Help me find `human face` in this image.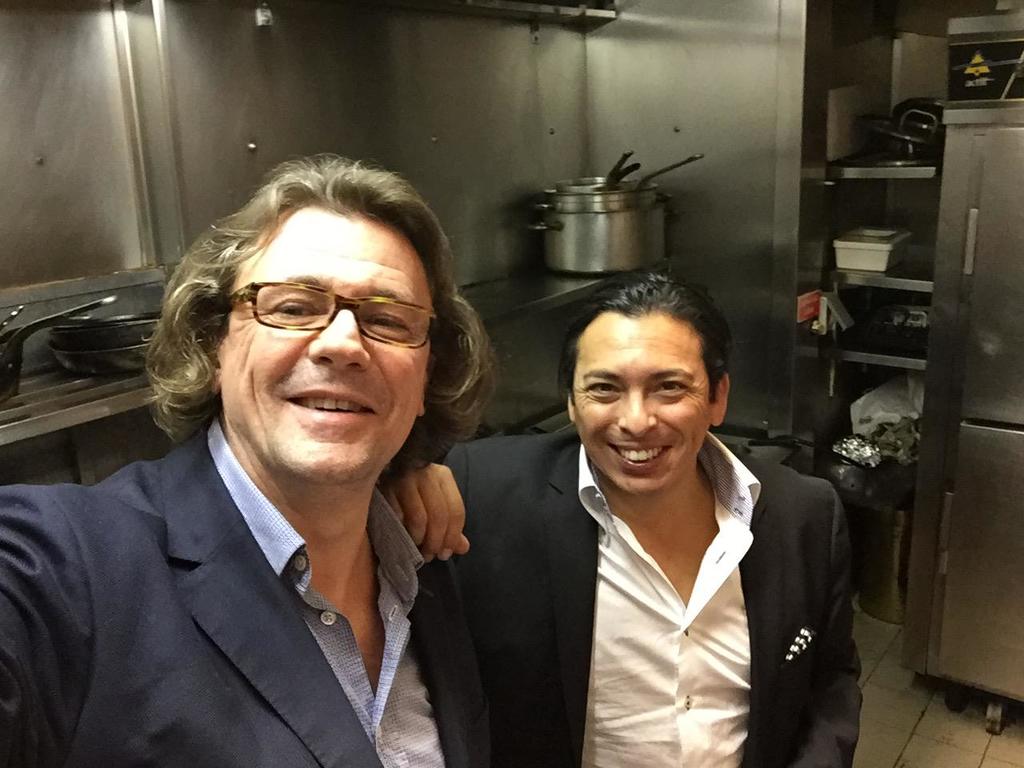
Found it: Rect(570, 314, 711, 490).
